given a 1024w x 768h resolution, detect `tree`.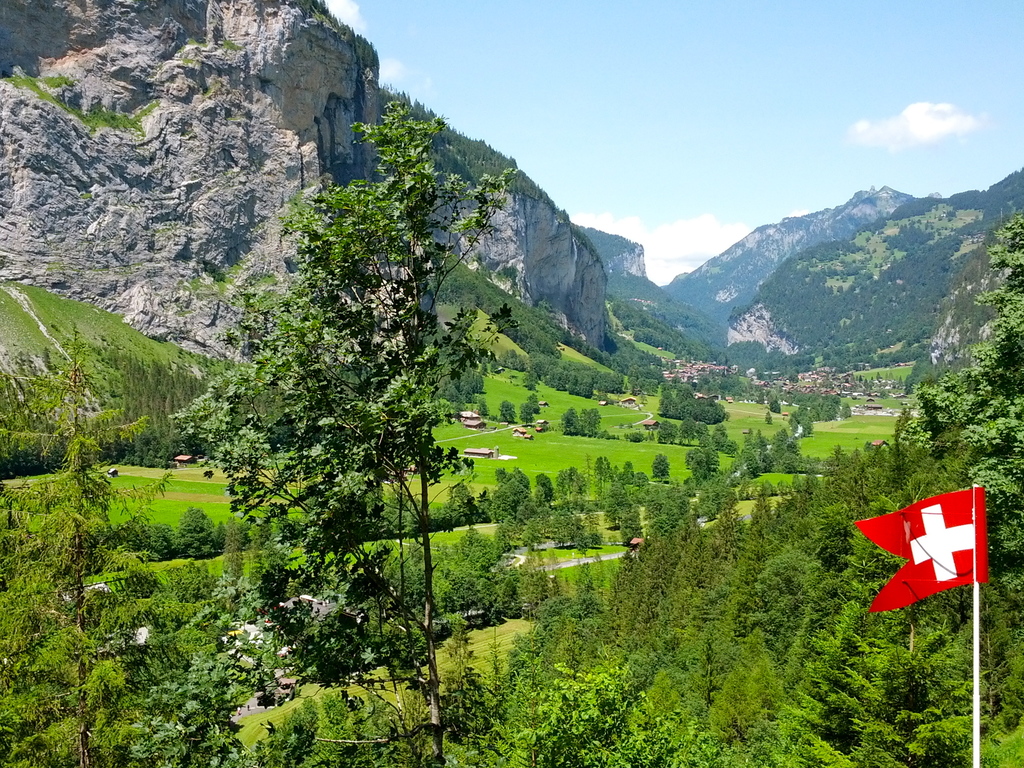
Rect(593, 453, 606, 483).
